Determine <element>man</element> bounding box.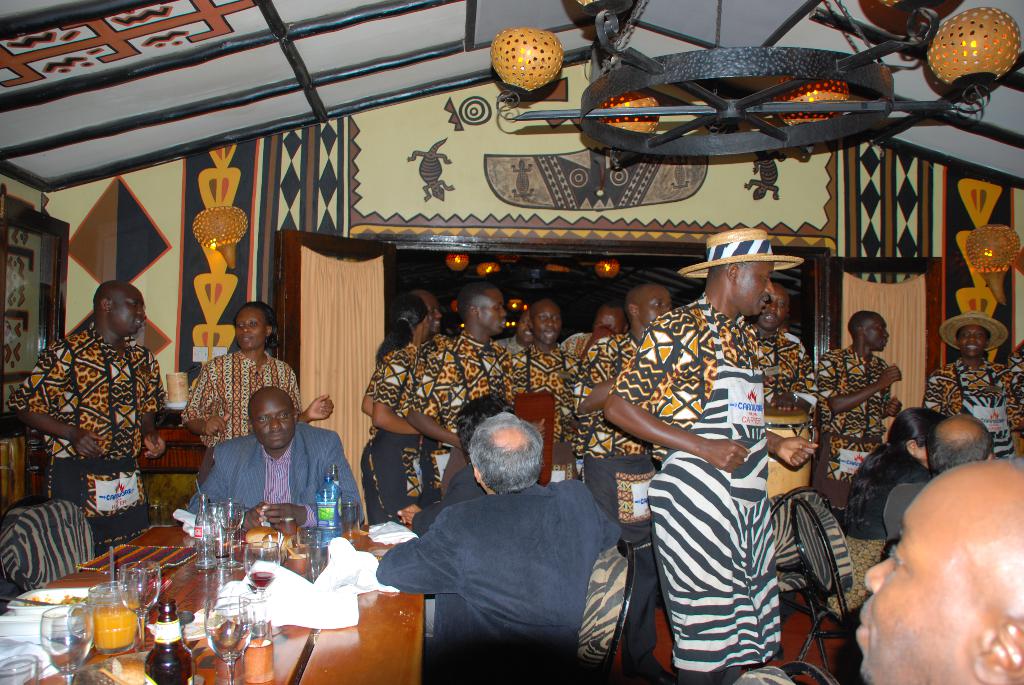
Determined: 606/217/803/674.
